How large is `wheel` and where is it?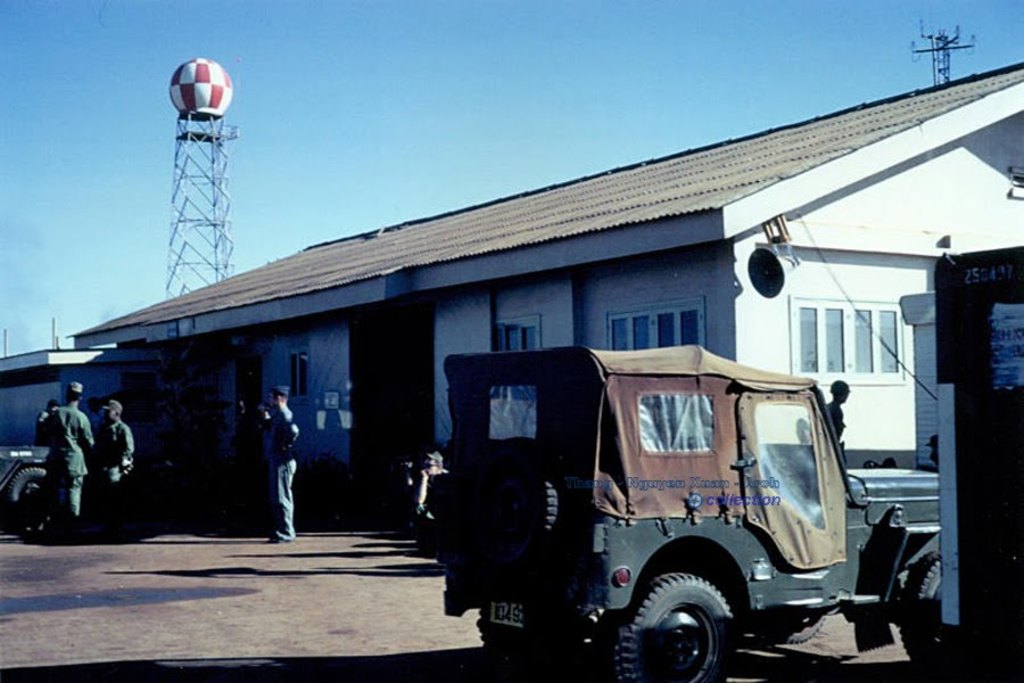
Bounding box: [894, 550, 941, 658].
